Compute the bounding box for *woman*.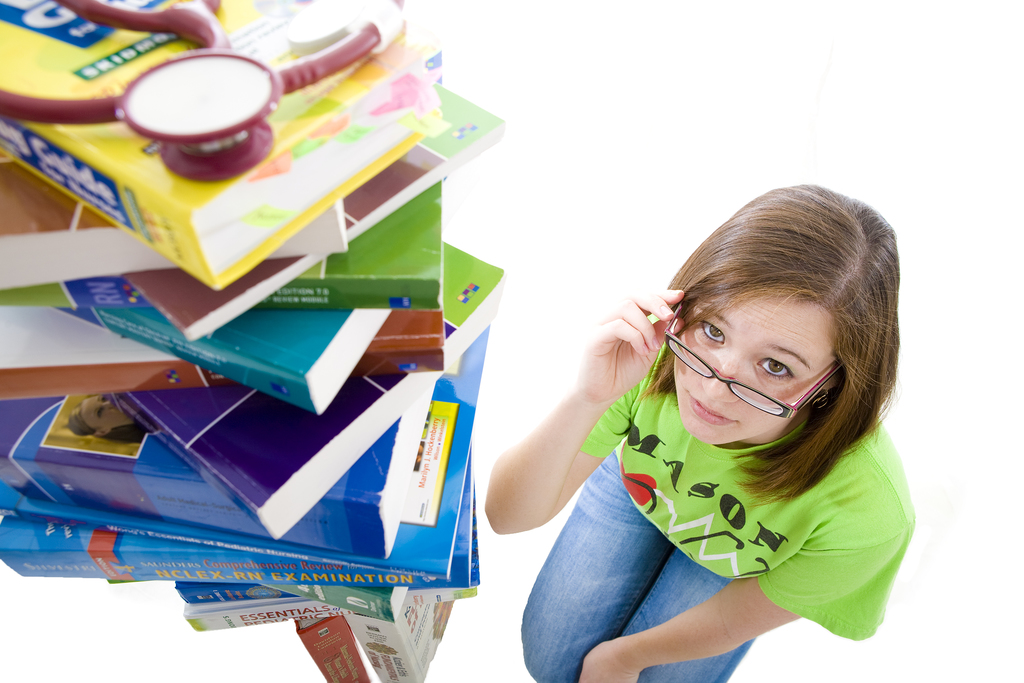
x1=460 y1=170 x2=946 y2=682.
